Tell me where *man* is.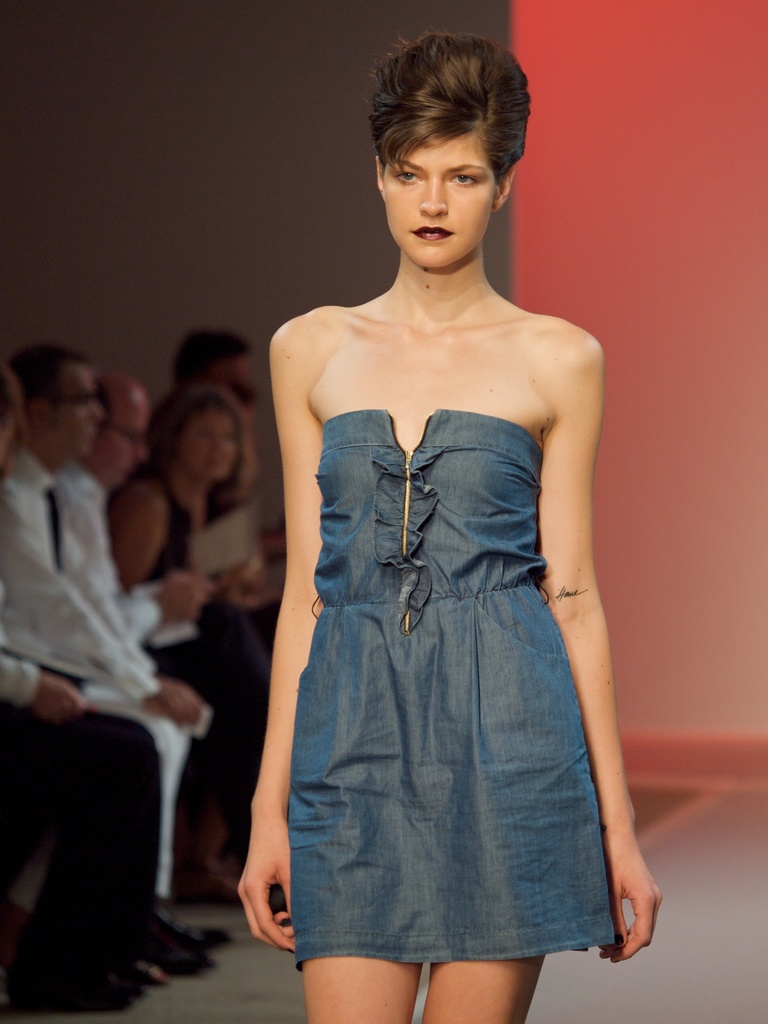
*man* is at 54/371/214/643.
